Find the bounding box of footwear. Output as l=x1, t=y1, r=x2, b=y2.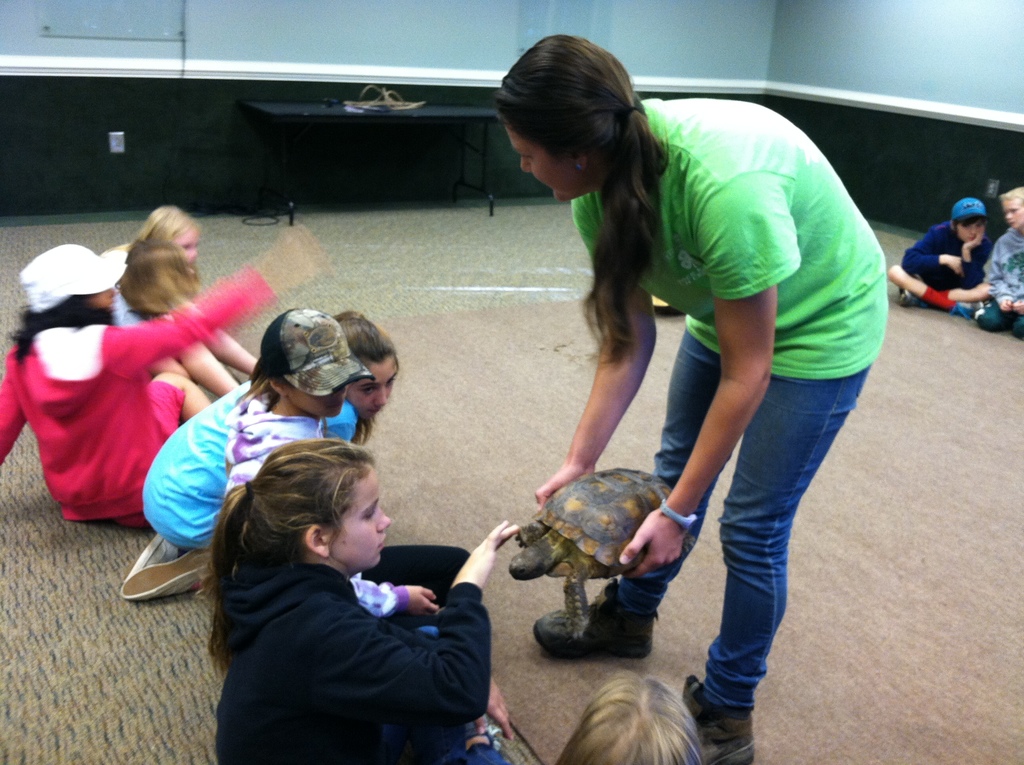
l=895, t=286, r=929, b=306.
